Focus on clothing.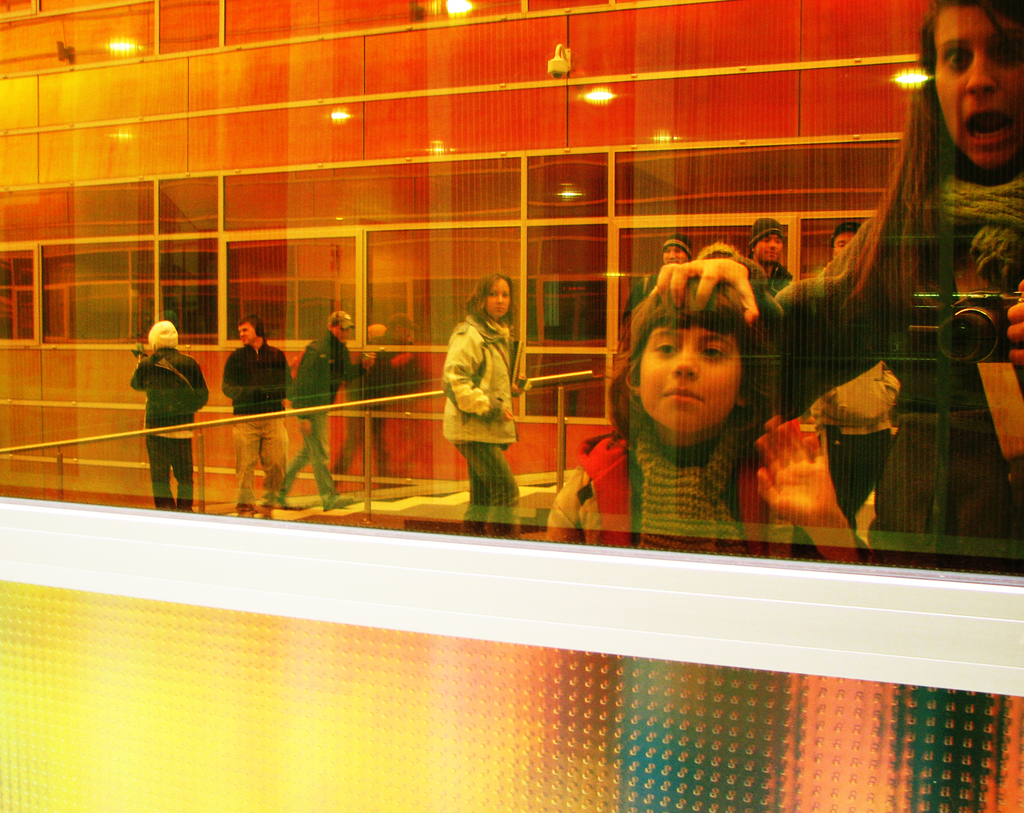
Focused at left=230, top=411, right=284, bottom=511.
